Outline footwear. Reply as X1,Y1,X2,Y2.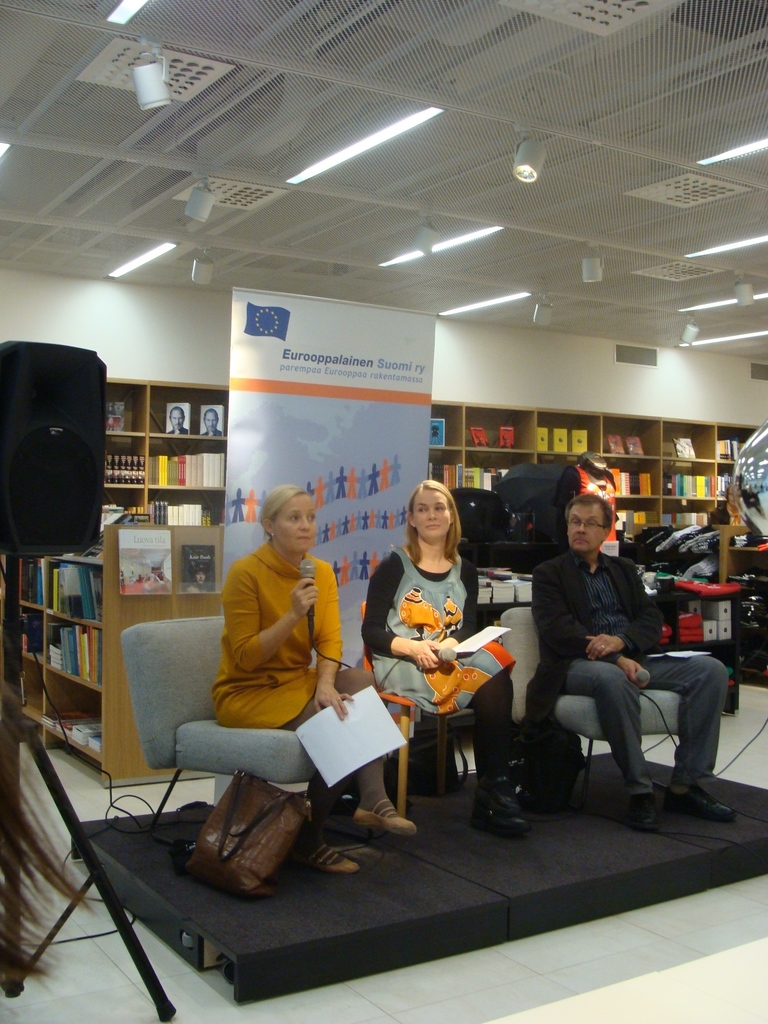
666,772,735,822.
